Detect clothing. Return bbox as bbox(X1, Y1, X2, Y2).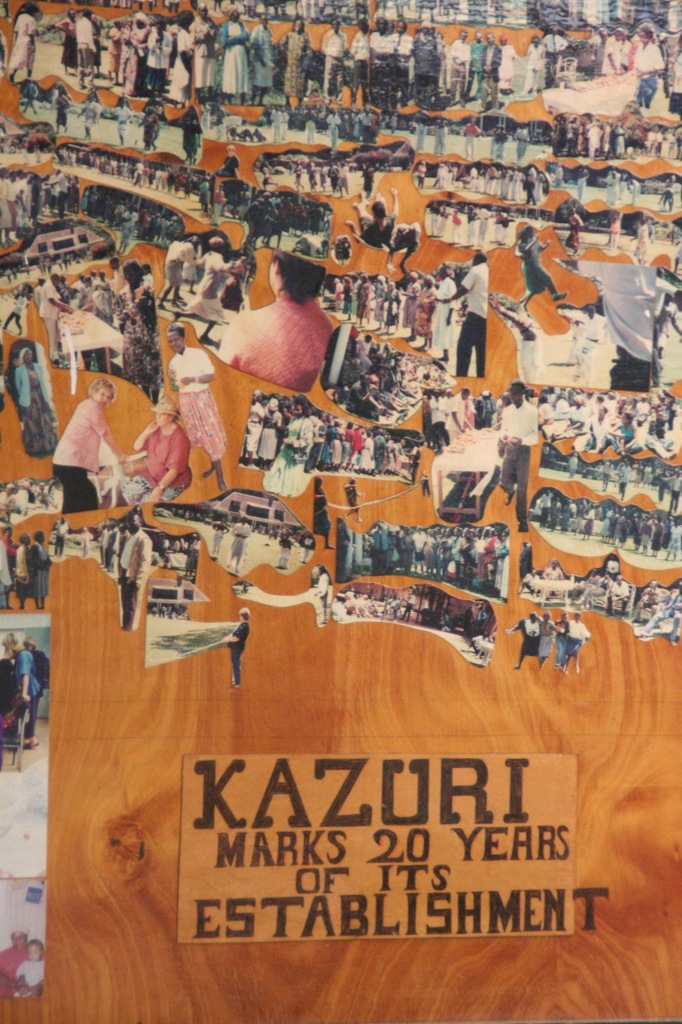
bbox(10, 650, 38, 693).
